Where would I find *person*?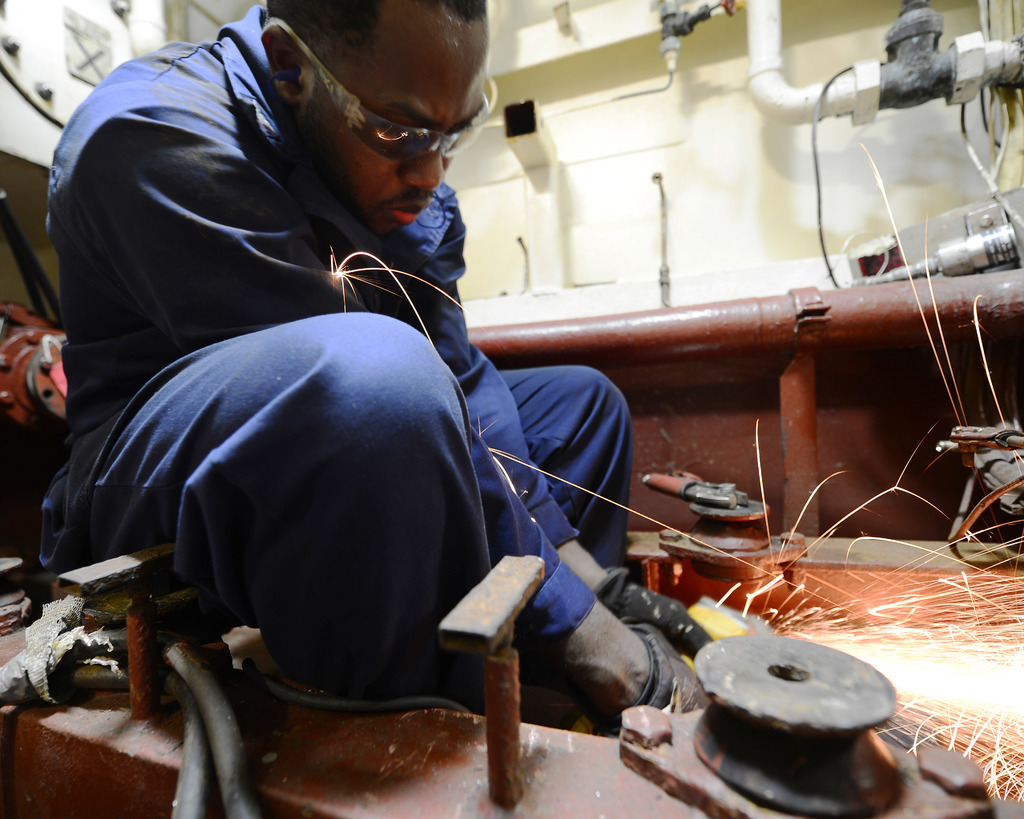
At {"x1": 17, "y1": 0, "x2": 738, "y2": 733}.
